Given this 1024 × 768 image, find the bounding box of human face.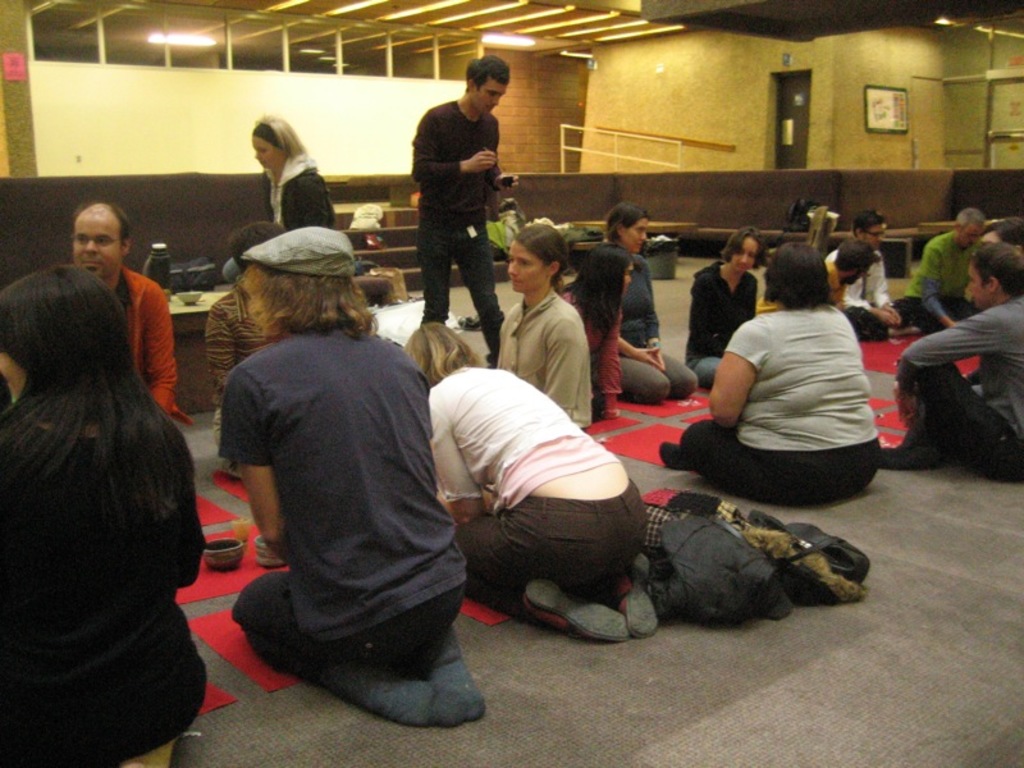
x1=626 y1=219 x2=649 y2=253.
